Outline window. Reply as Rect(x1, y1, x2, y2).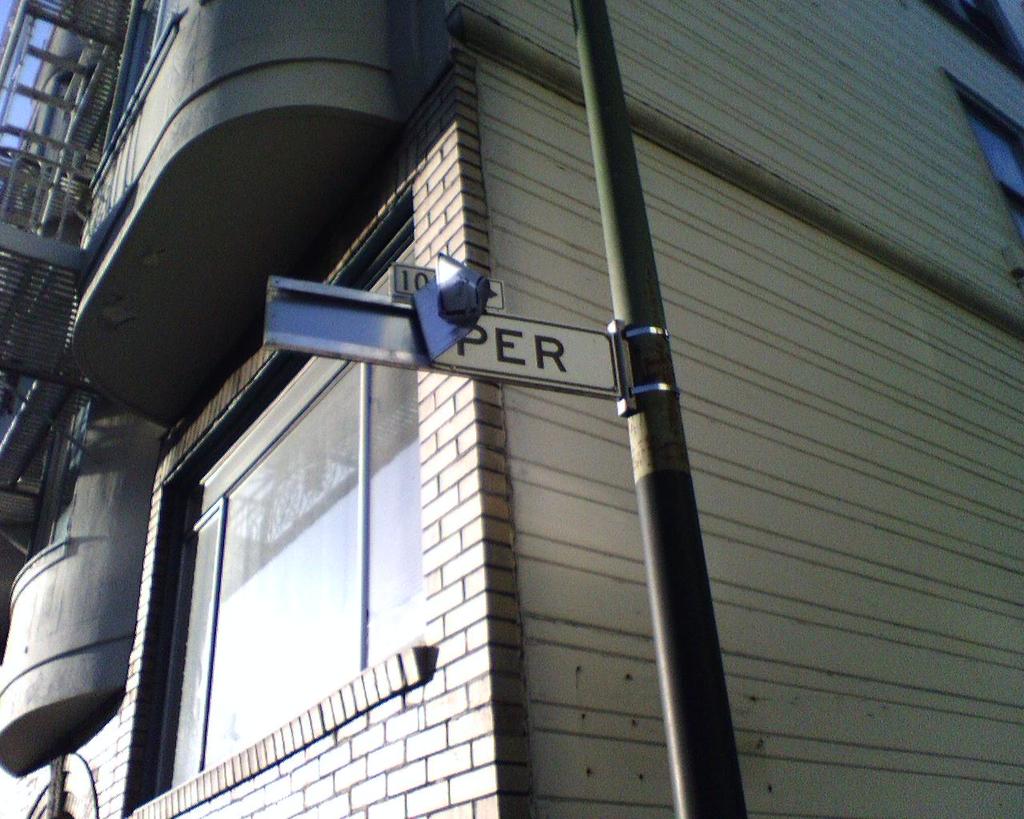
Rect(940, 69, 1022, 282).
